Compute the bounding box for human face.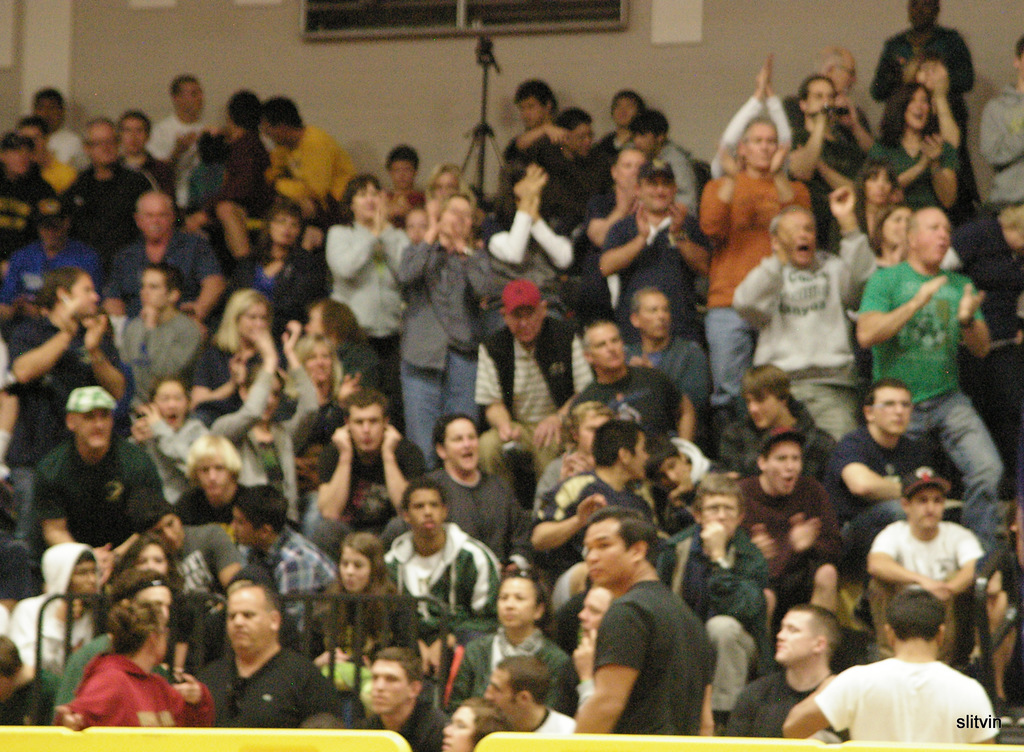
bbox=(140, 582, 170, 616).
